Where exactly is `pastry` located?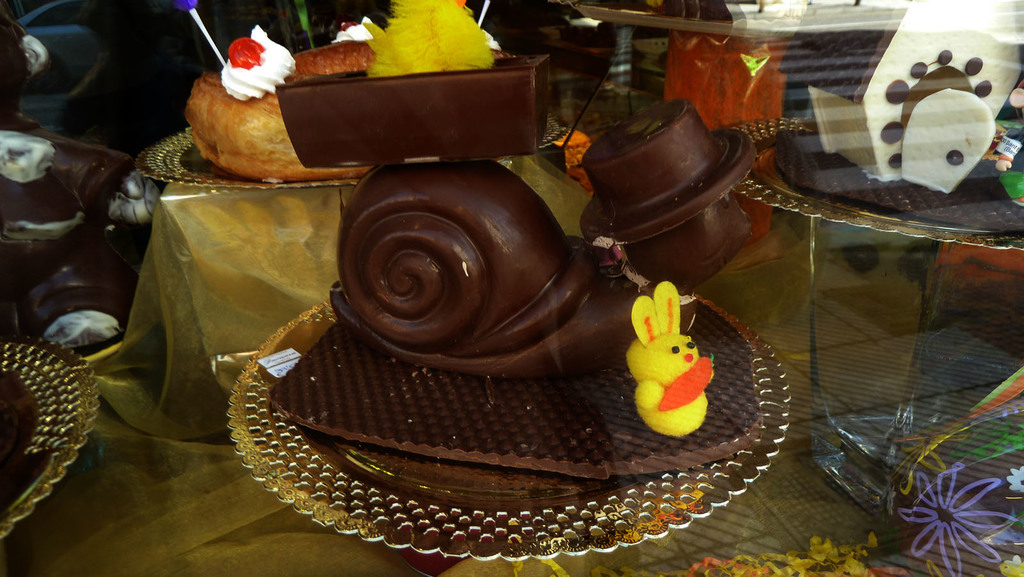
Its bounding box is (262, 0, 761, 480).
